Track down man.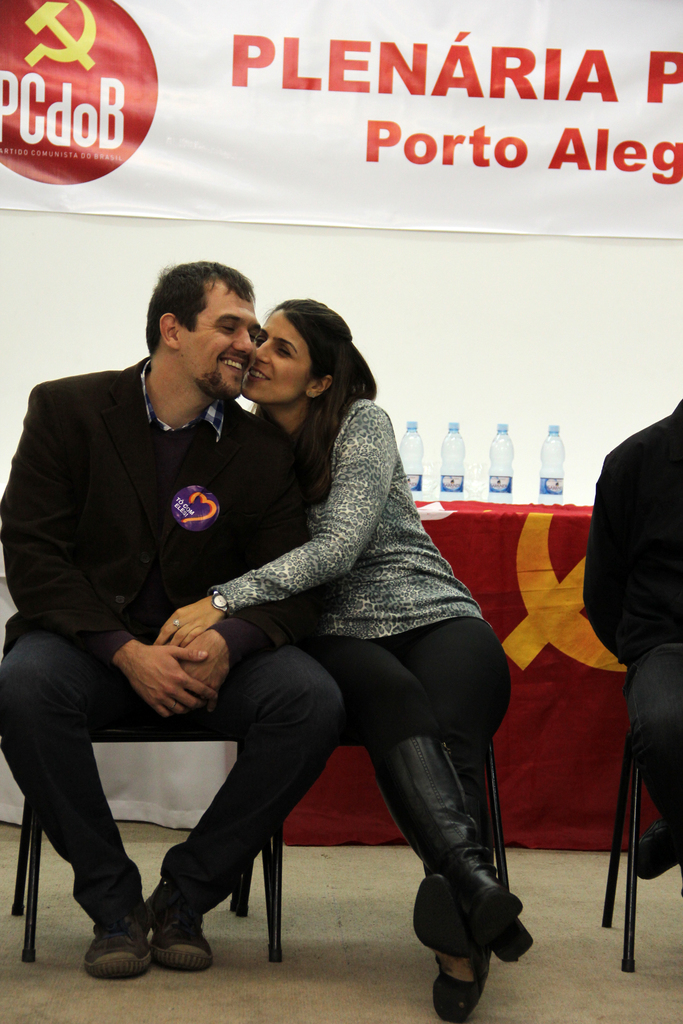
Tracked to BBox(581, 397, 682, 883).
